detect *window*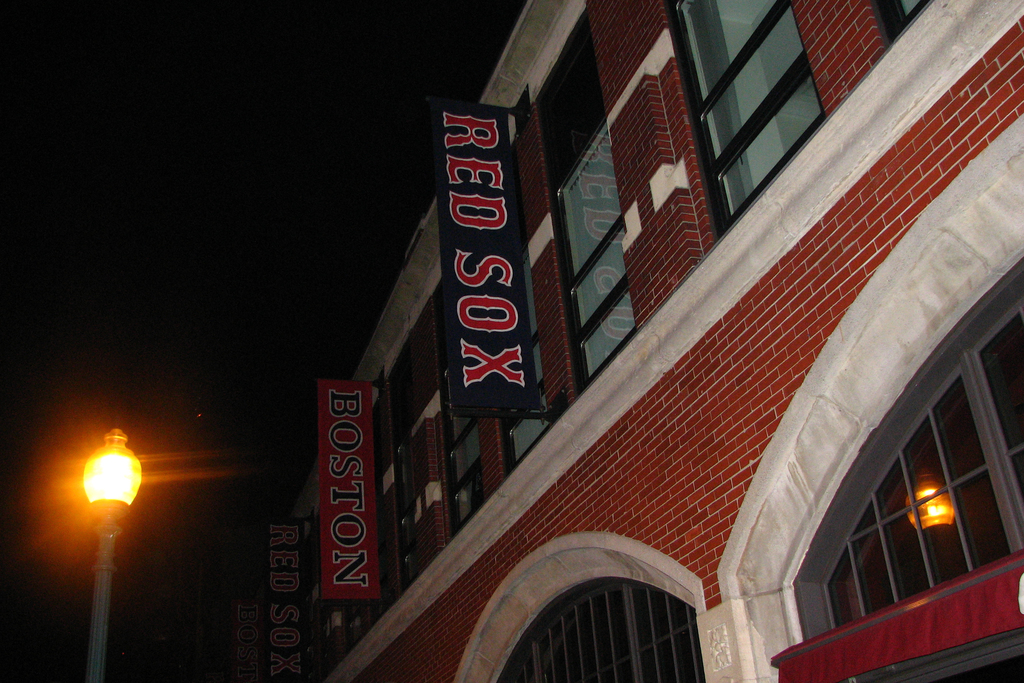
x1=556 y1=126 x2=636 y2=397
